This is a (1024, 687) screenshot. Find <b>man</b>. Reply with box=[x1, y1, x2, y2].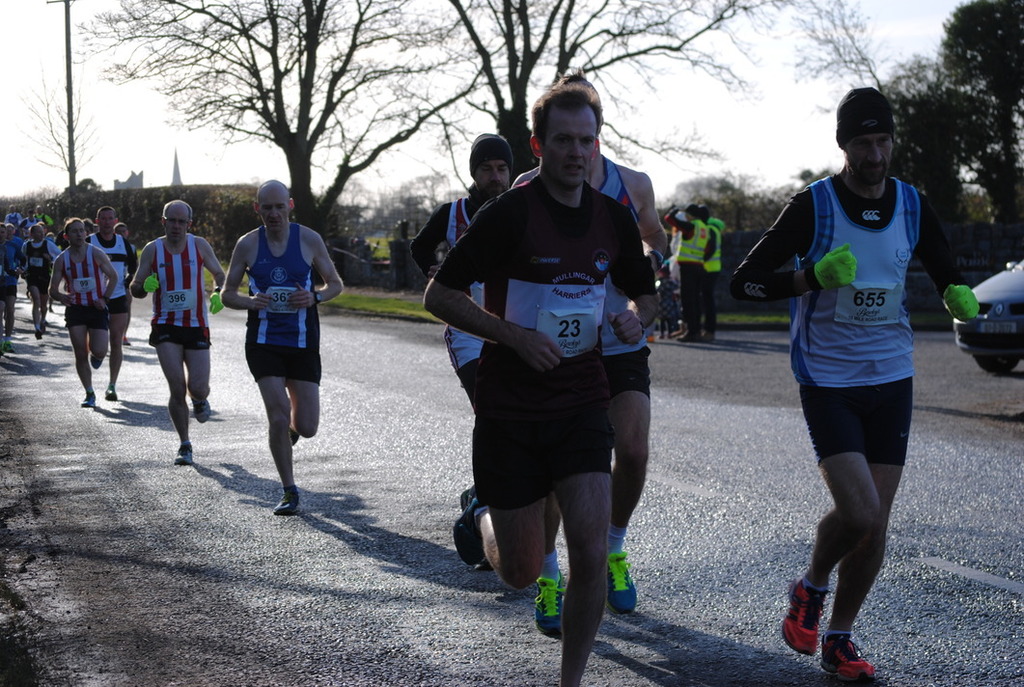
box=[125, 200, 225, 464].
